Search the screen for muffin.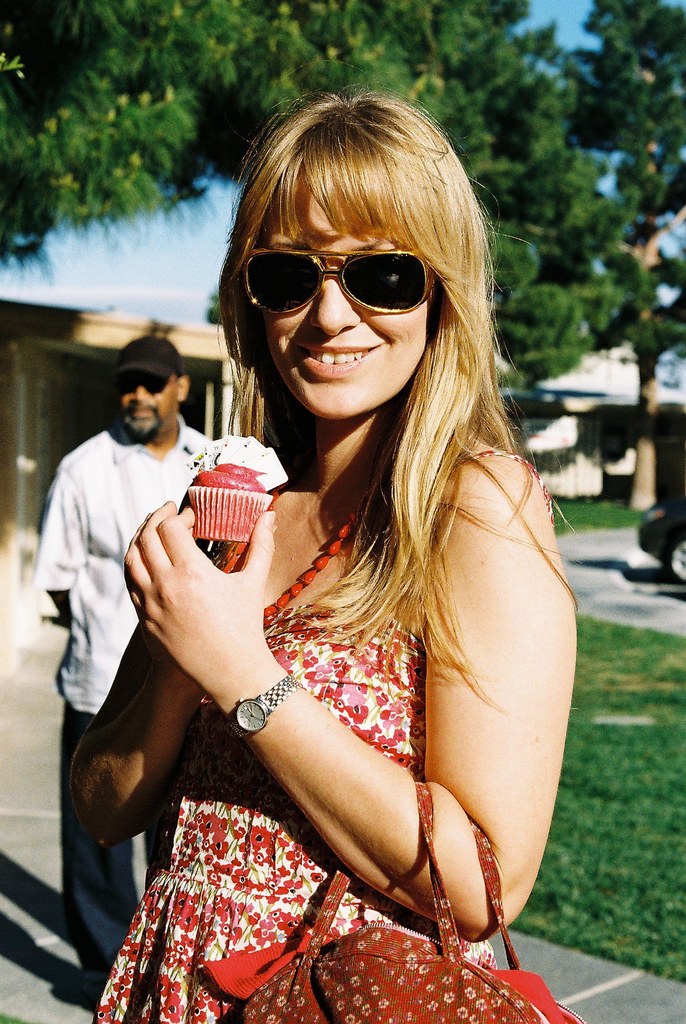
Found at rect(183, 435, 284, 545).
